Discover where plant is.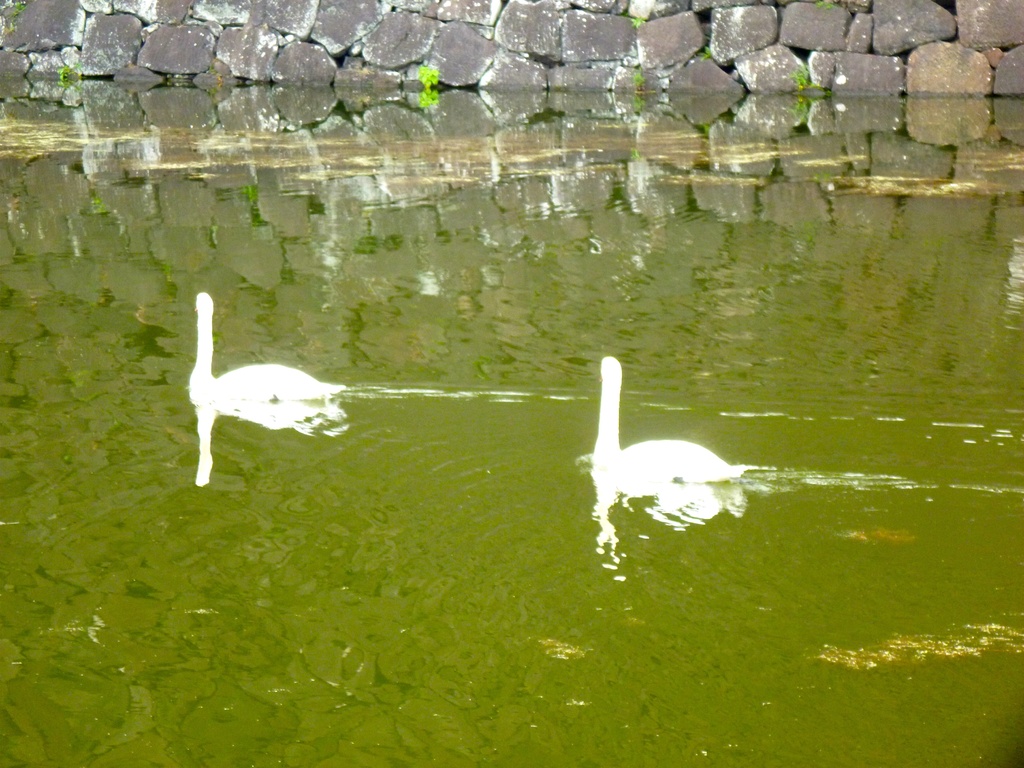
Discovered at 629:10:652:28.
